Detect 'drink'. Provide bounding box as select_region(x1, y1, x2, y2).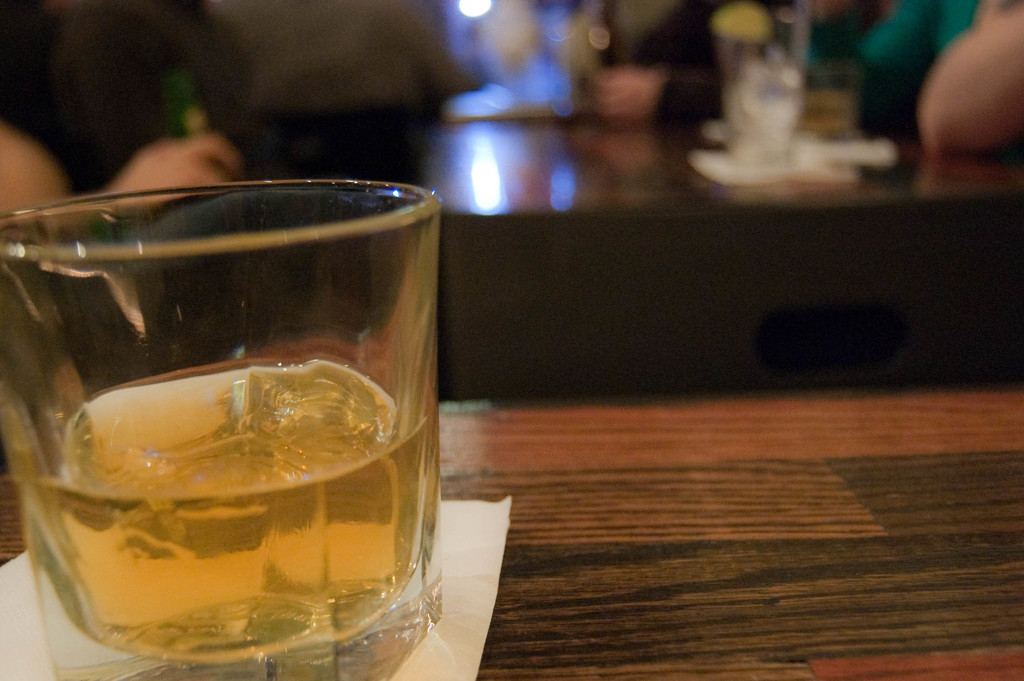
select_region(7, 364, 438, 680).
